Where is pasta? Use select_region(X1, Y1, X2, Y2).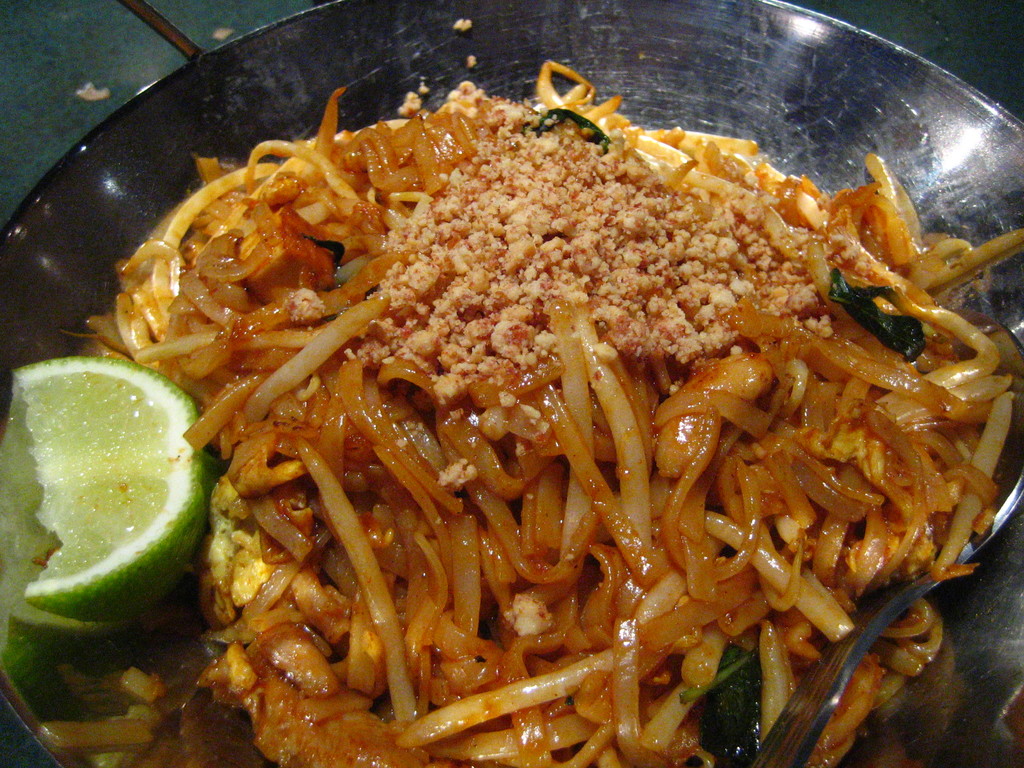
select_region(59, 57, 996, 755).
